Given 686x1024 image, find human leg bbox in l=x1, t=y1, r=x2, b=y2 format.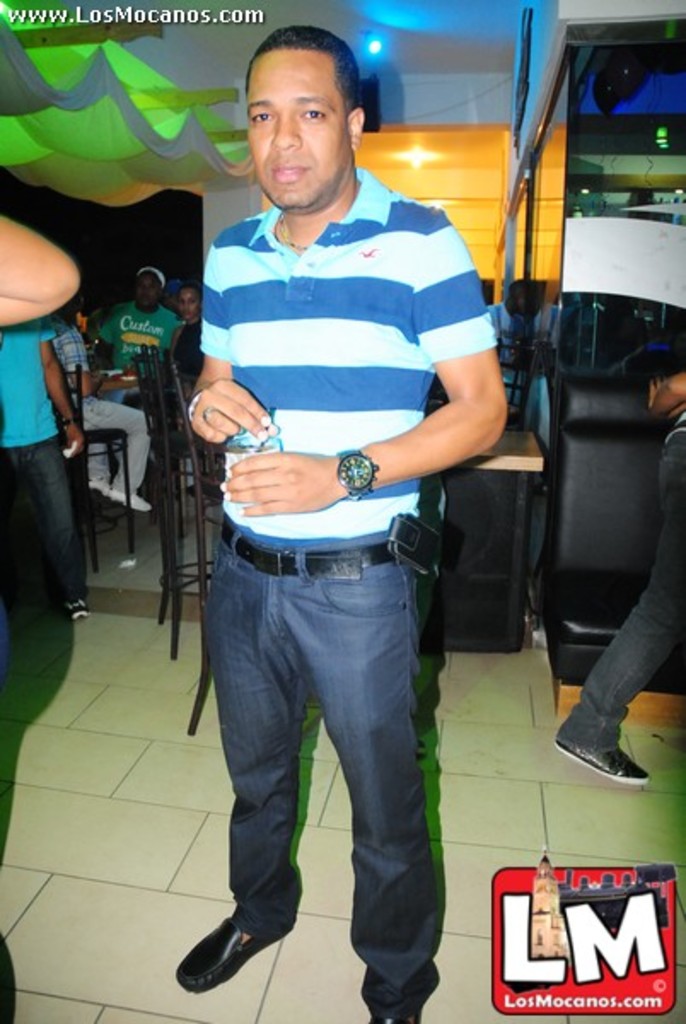
l=80, t=435, r=113, b=500.
